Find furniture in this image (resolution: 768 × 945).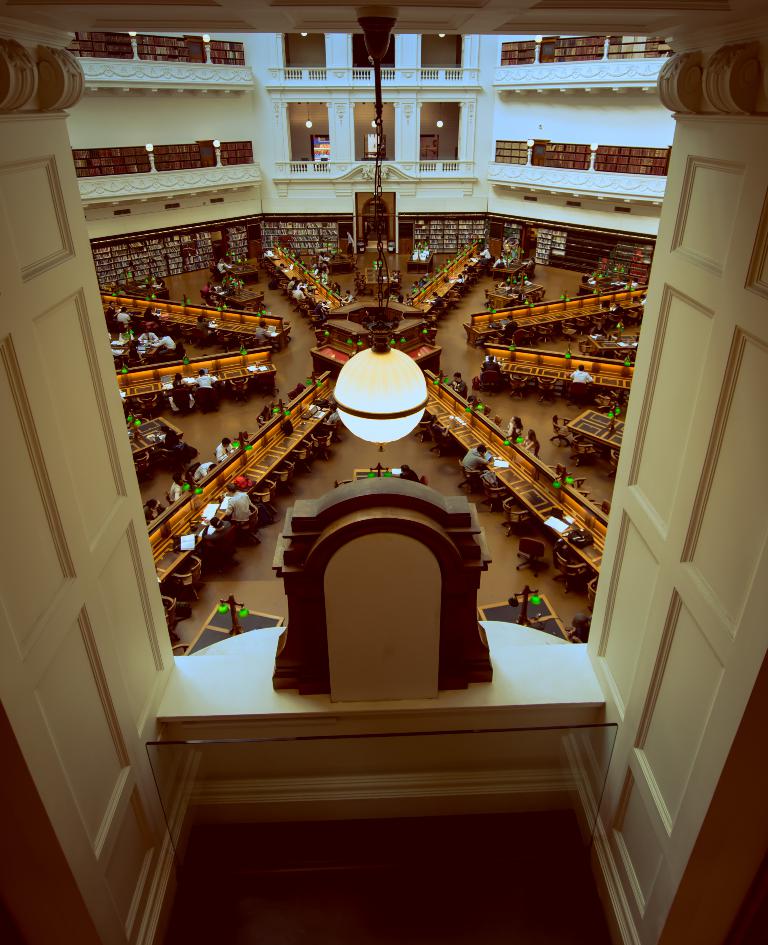
l=184, t=605, r=285, b=655.
